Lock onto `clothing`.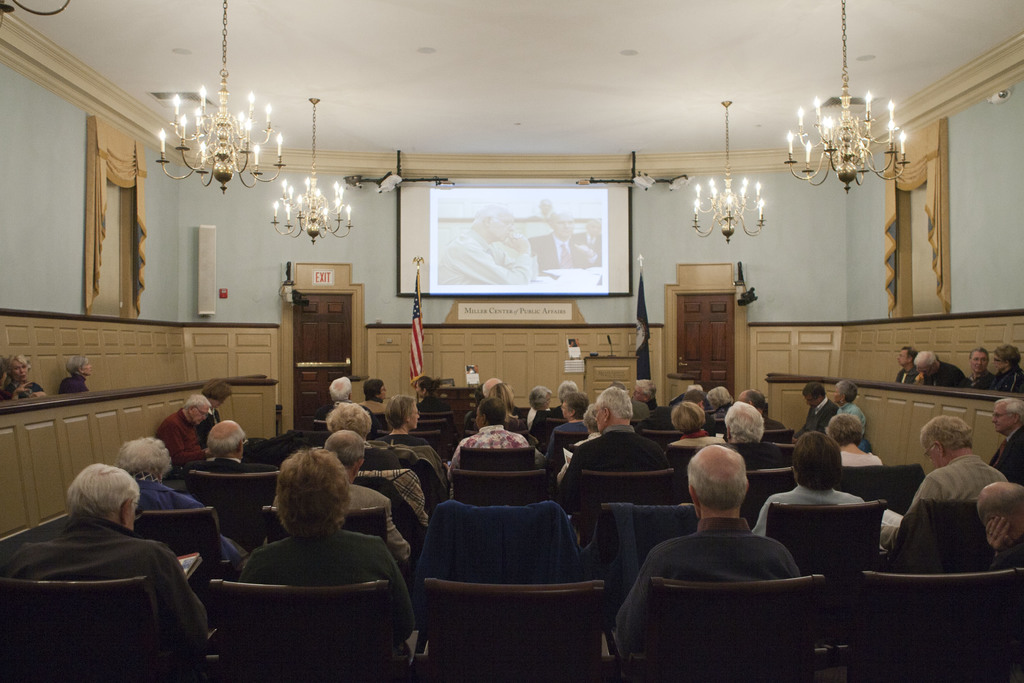
Locked: [991, 366, 1023, 391].
